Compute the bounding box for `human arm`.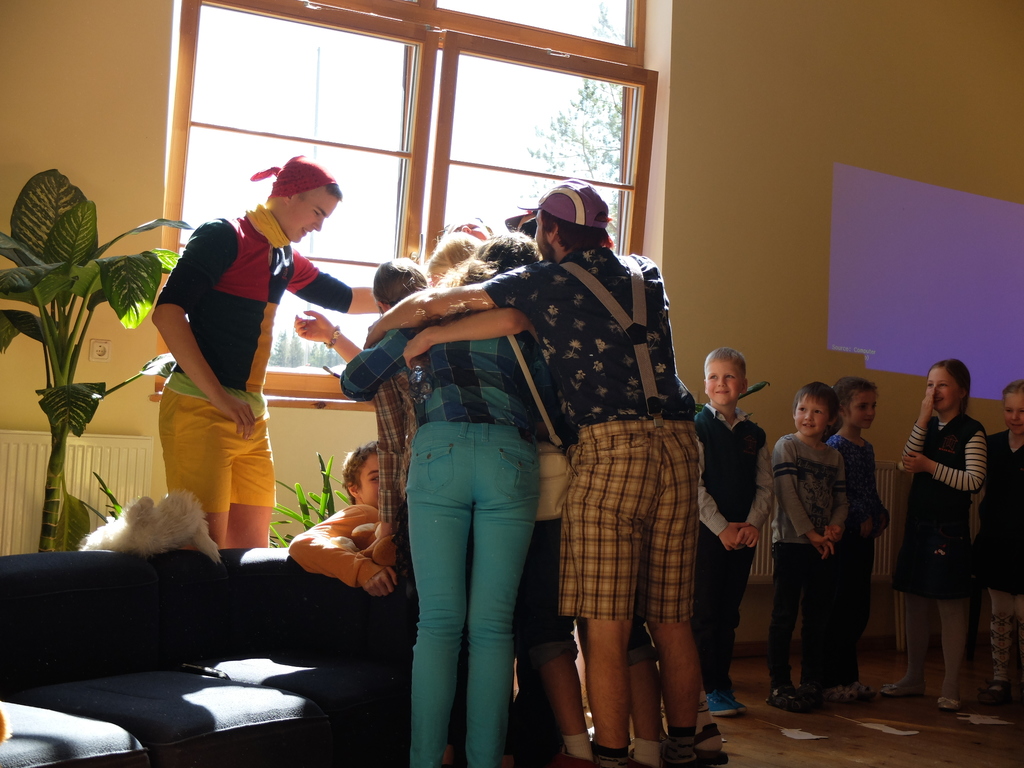
(340, 325, 416, 399).
